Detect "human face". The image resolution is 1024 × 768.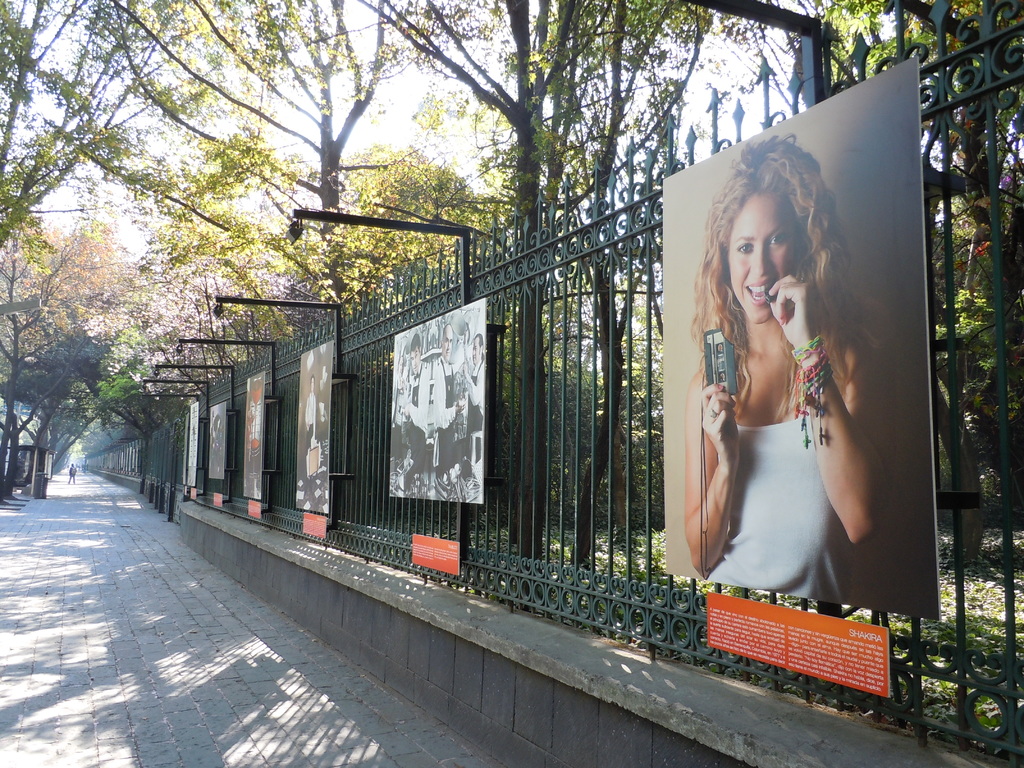
729 187 810 328.
